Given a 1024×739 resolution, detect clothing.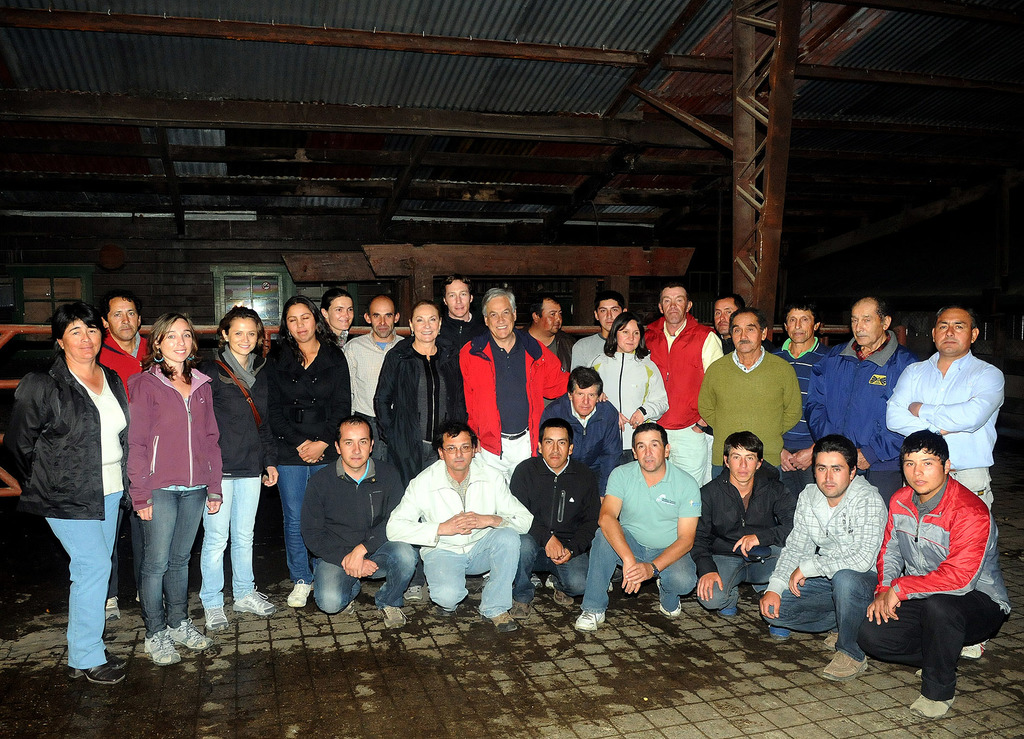
Rect(131, 364, 221, 631).
